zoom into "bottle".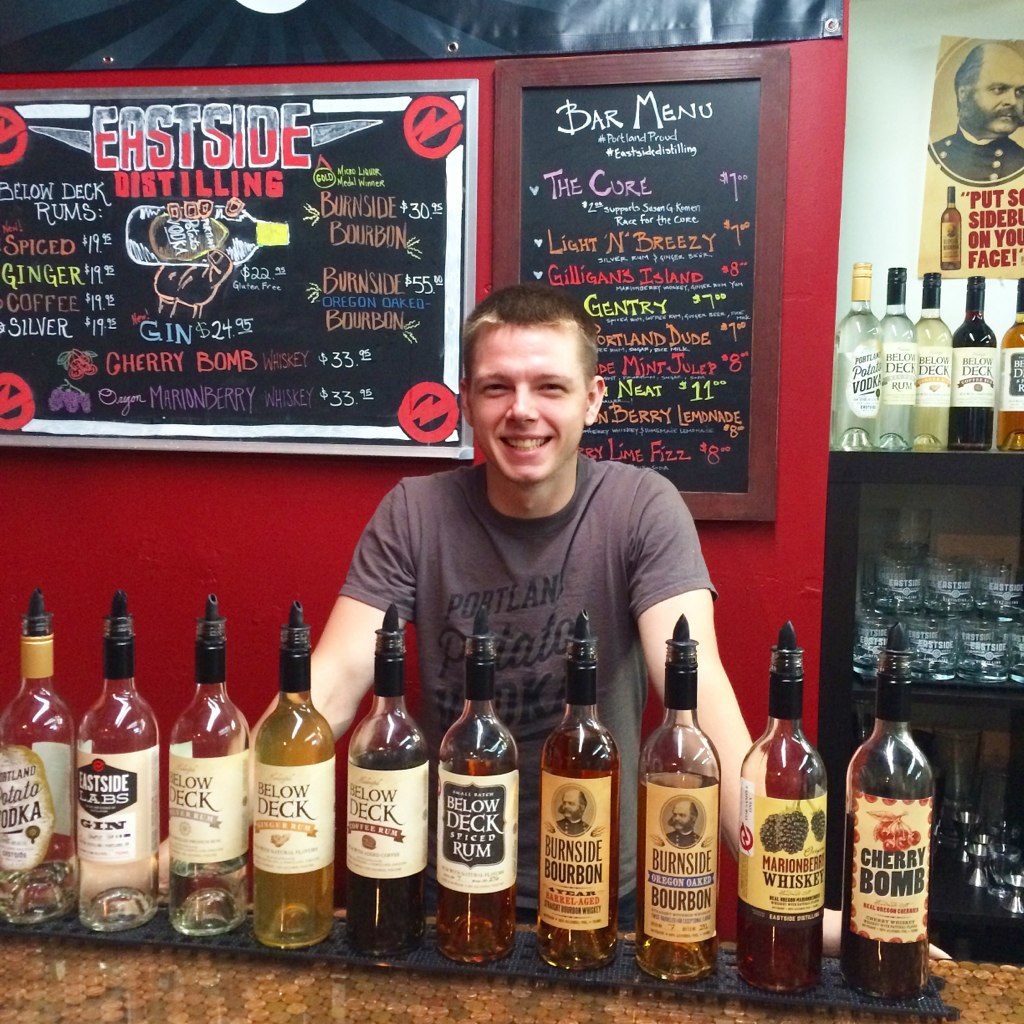
Zoom target: select_region(842, 622, 933, 1003).
